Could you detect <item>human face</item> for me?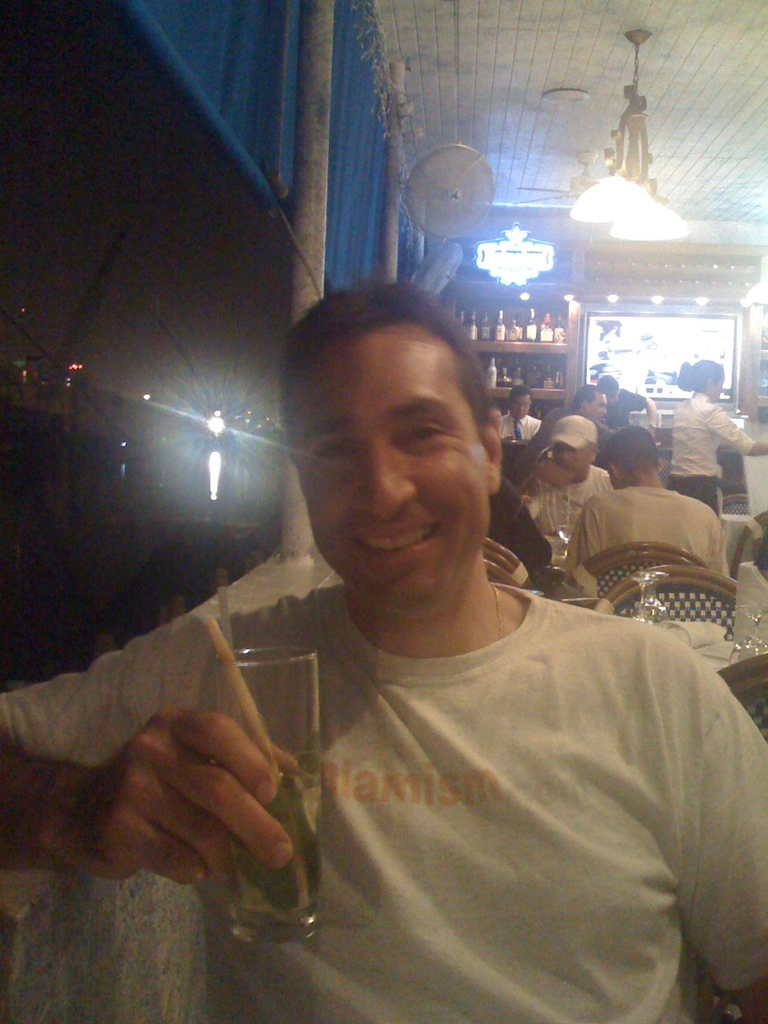
Detection result: crop(512, 397, 531, 417).
